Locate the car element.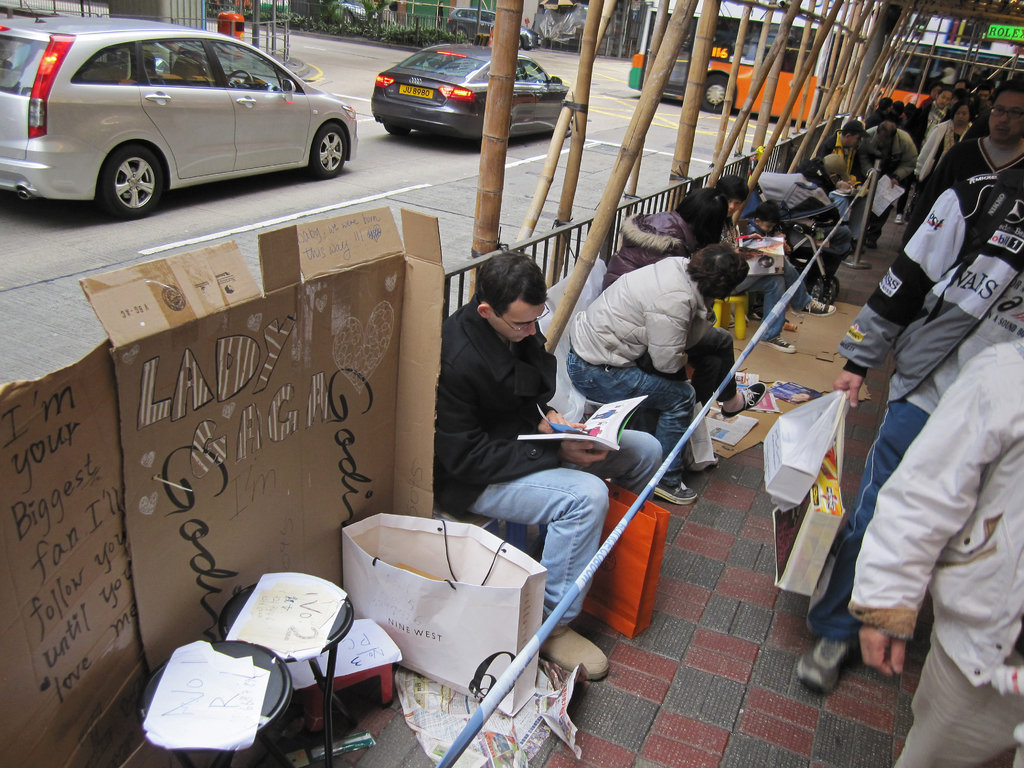
Element bbox: [left=375, top=35, right=582, bottom=154].
